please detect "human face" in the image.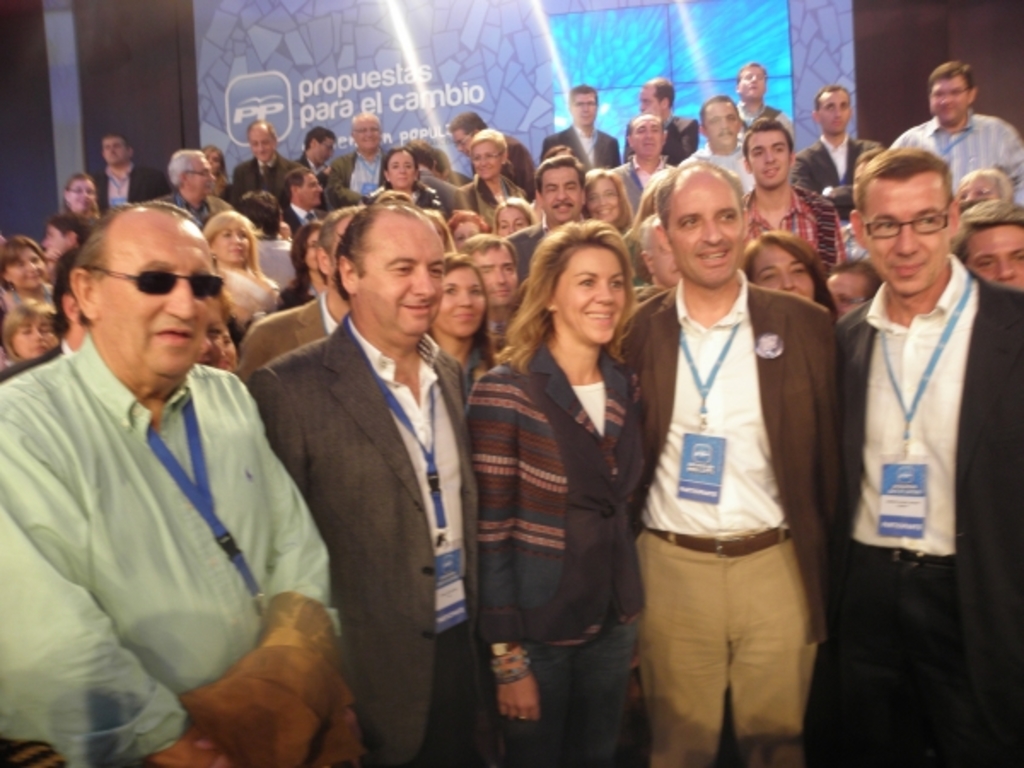
crop(741, 67, 763, 99).
